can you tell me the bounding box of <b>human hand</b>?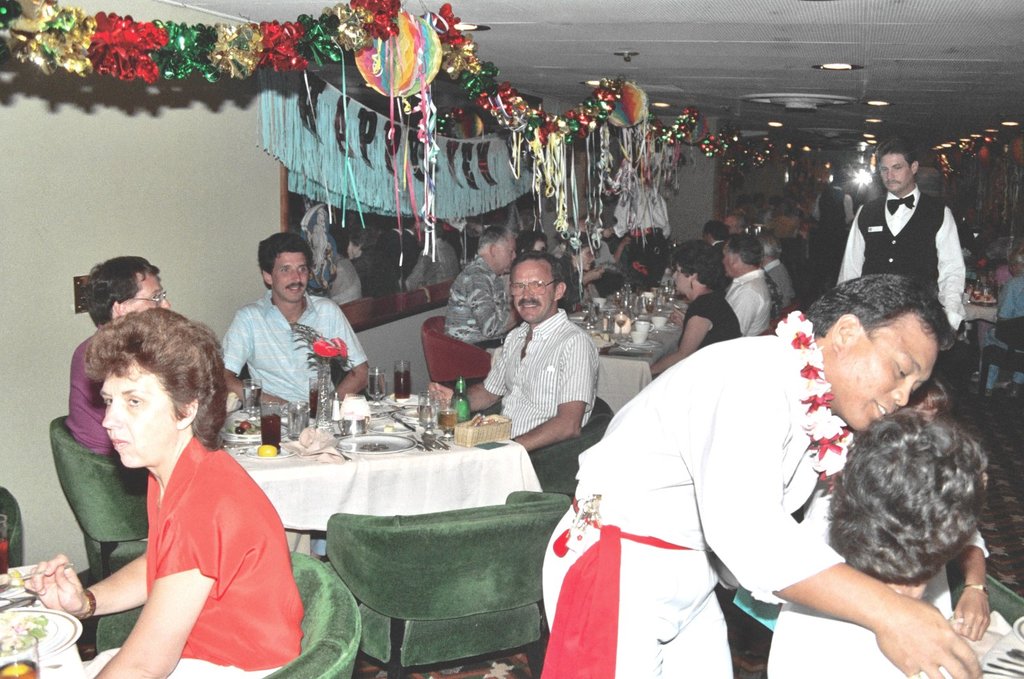
15, 549, 80, 640.
